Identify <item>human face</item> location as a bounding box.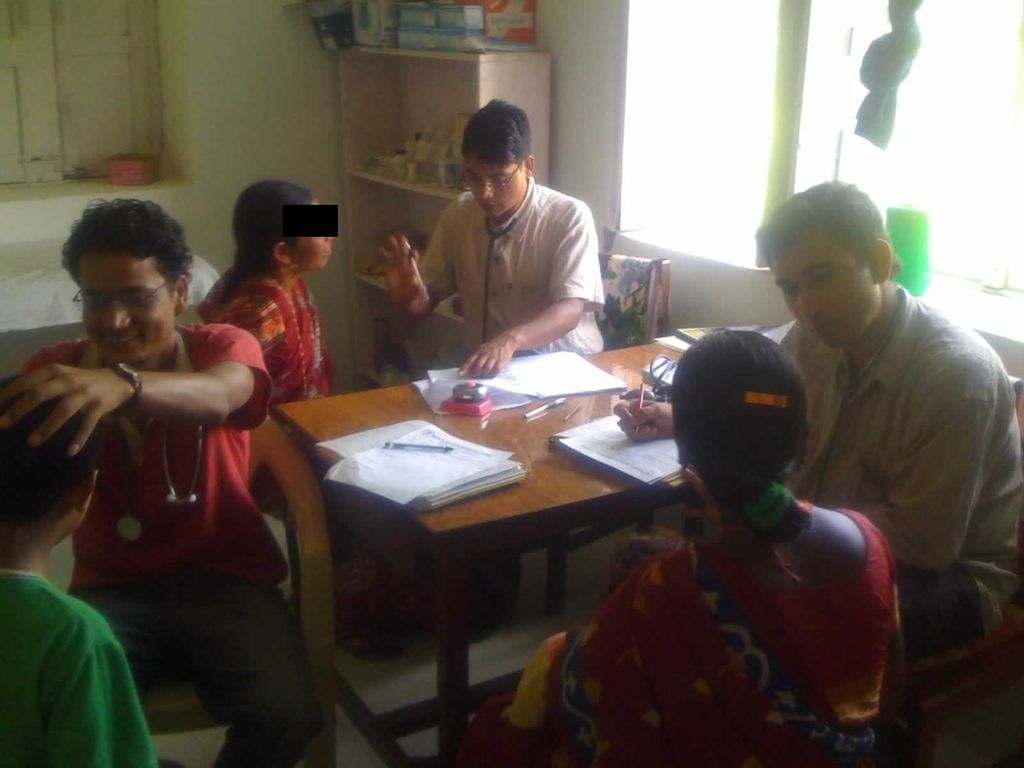
<box>459,154,528,223</box>.
